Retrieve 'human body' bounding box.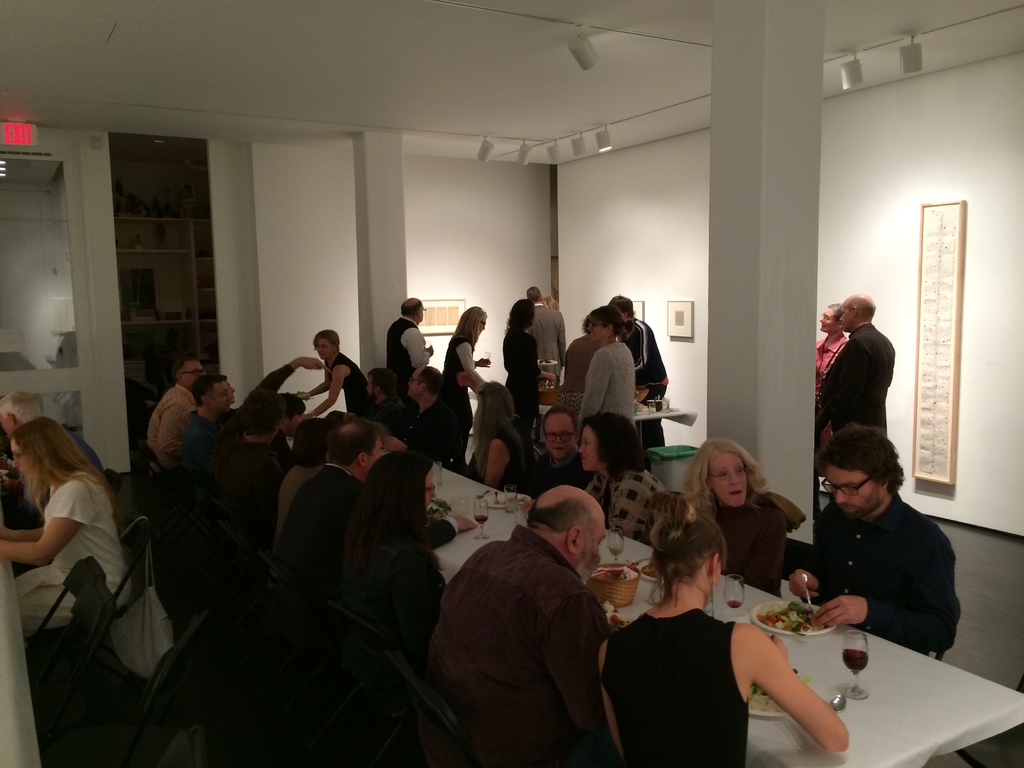
Bounding box: [left=501, top=330, right=557, bottom=431].
